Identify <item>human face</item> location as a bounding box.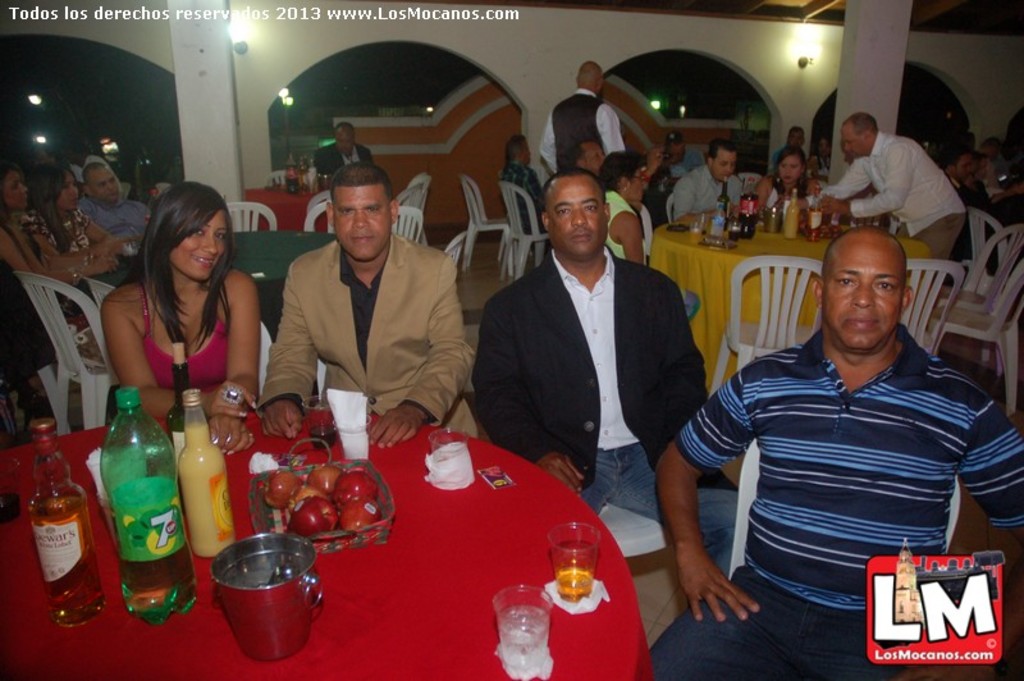
[337, 189, 393, 261].
